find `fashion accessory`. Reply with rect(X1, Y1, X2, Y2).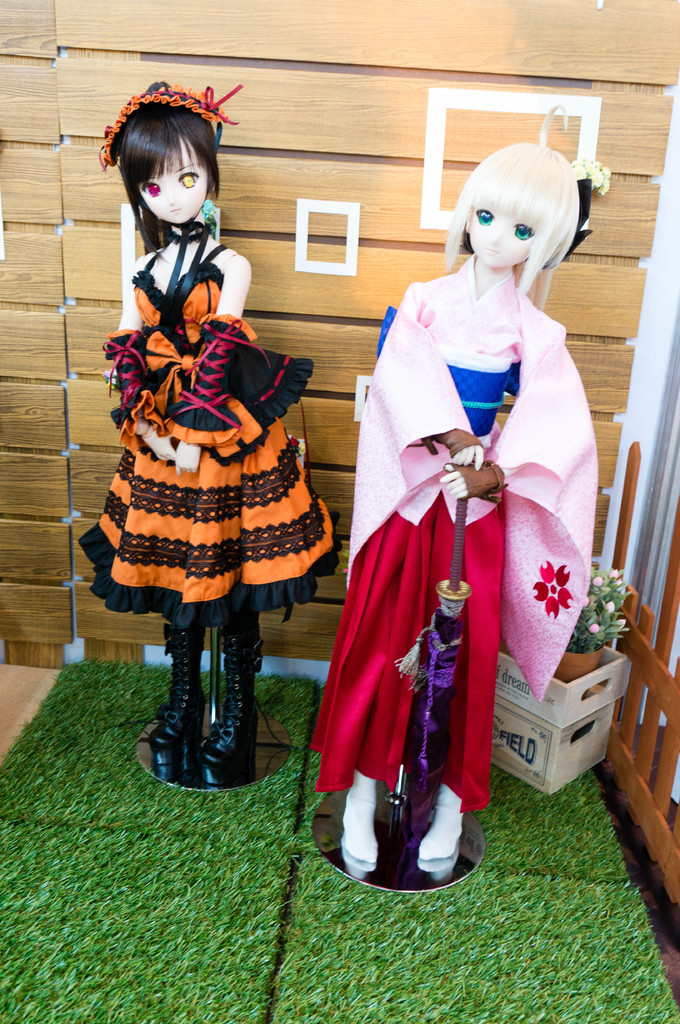
rect(98, 82, 246, 169).
